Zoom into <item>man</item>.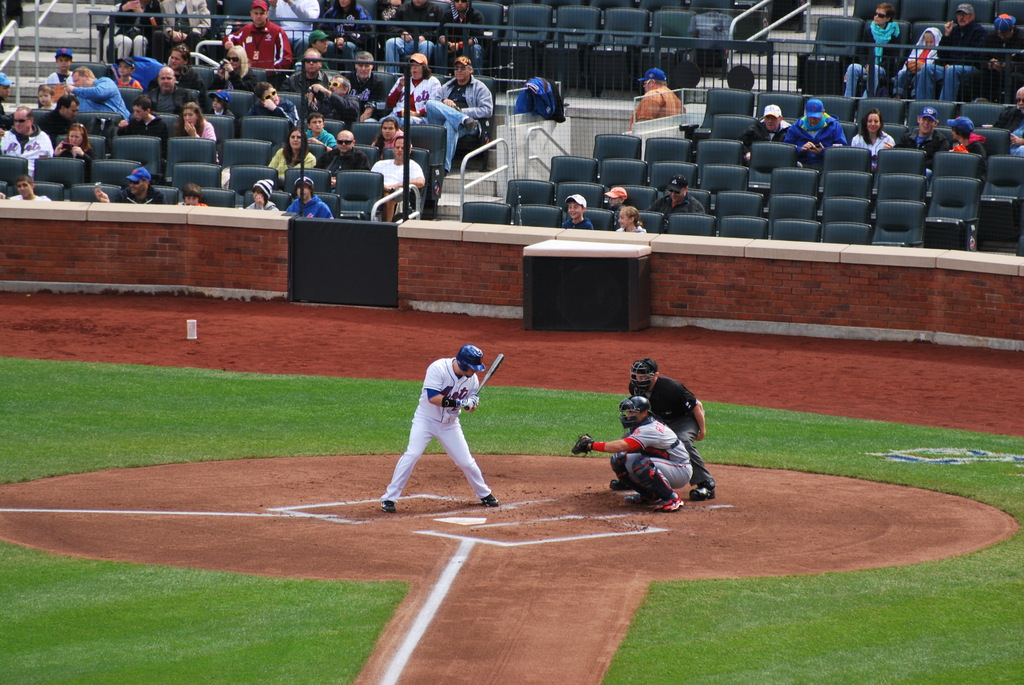
Zoom target: box(371, 135, 425, 223).
